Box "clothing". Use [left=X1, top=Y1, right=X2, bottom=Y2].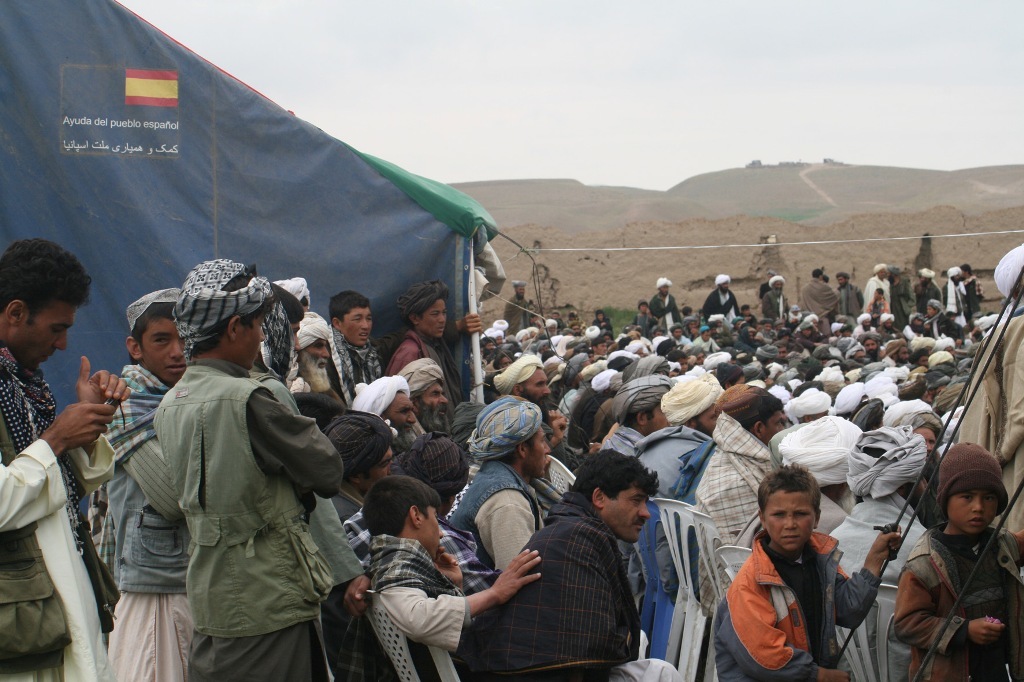
[left=699, top=272, right=739, bottom=321].
